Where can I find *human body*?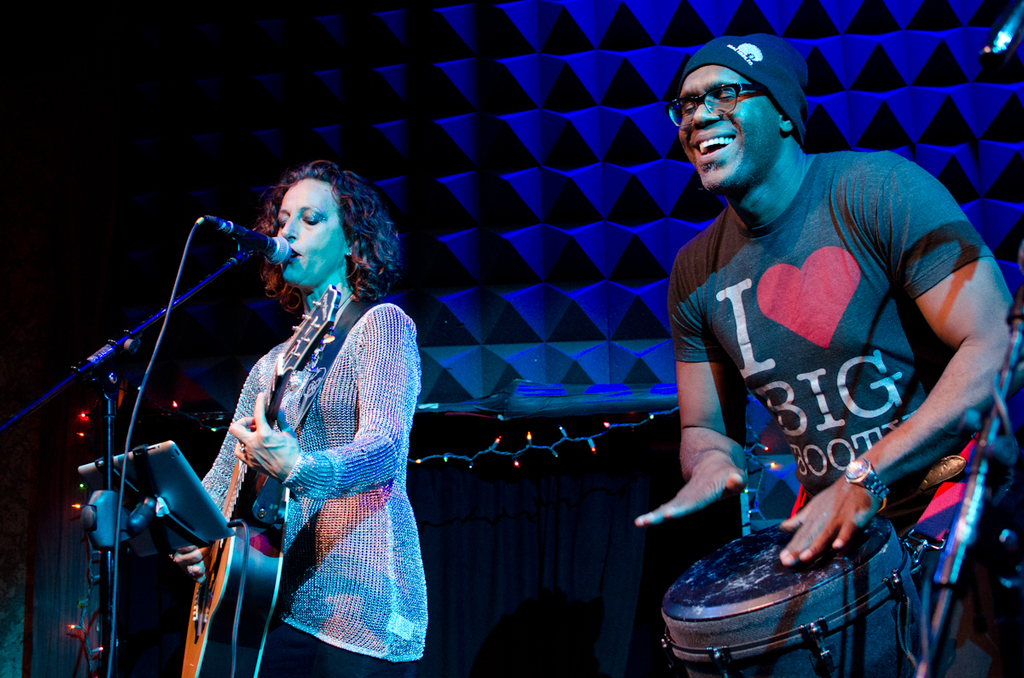
You can find it at [631,136,1018,677].
